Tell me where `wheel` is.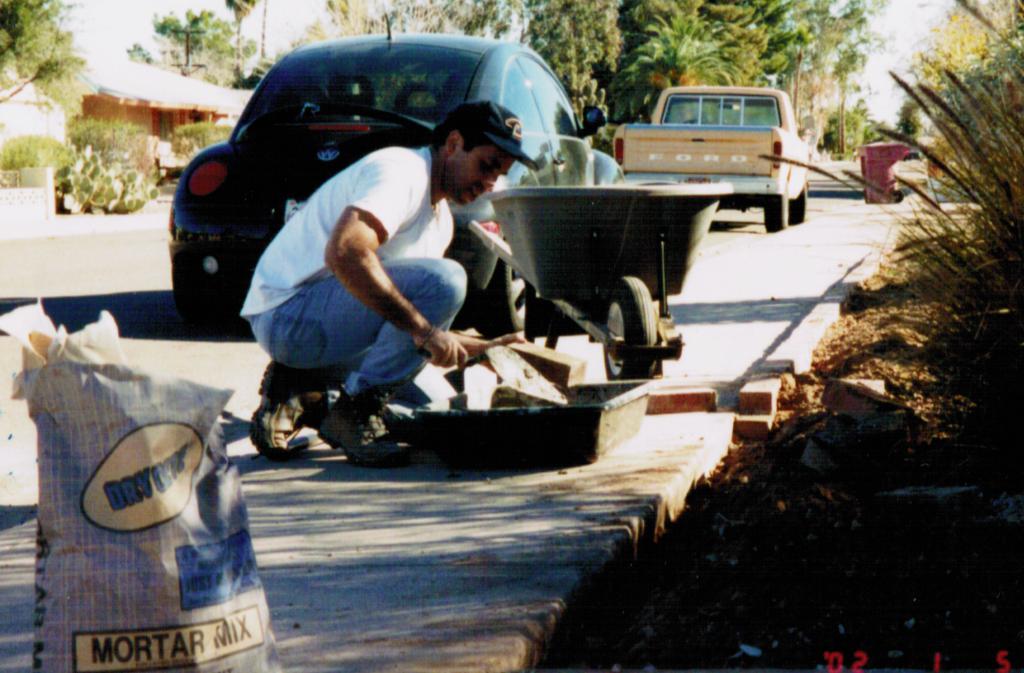
`wheel` is at 176, 287, 227, 339.
